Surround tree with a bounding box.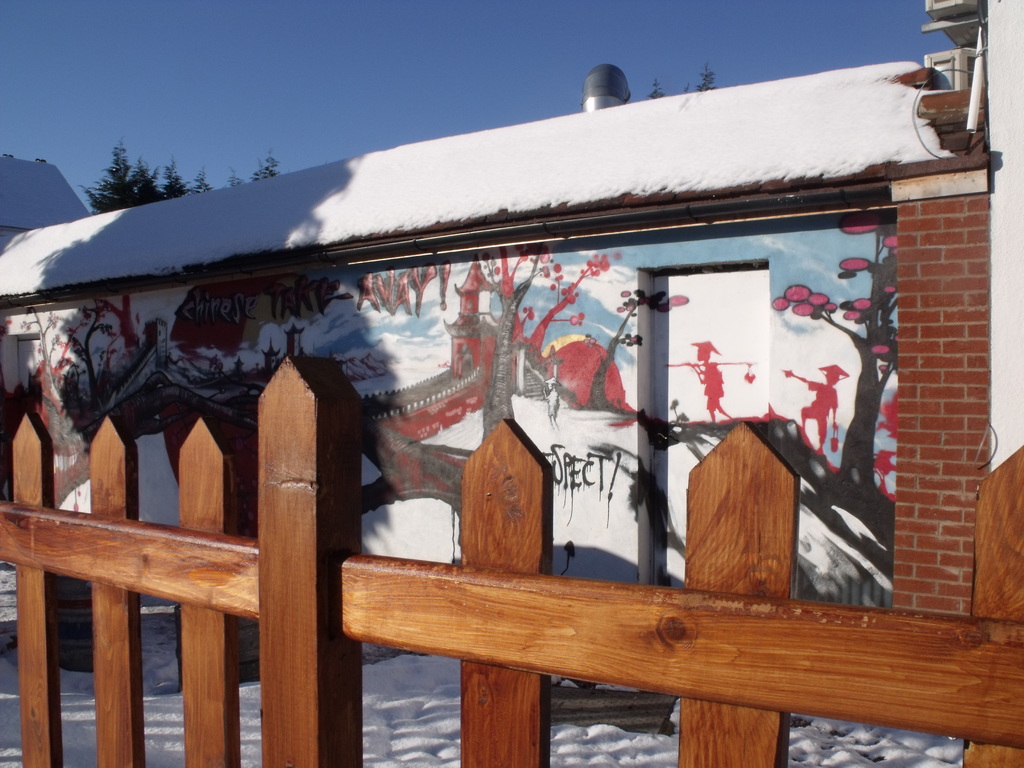
bbox(685, 61, 717, 91).
